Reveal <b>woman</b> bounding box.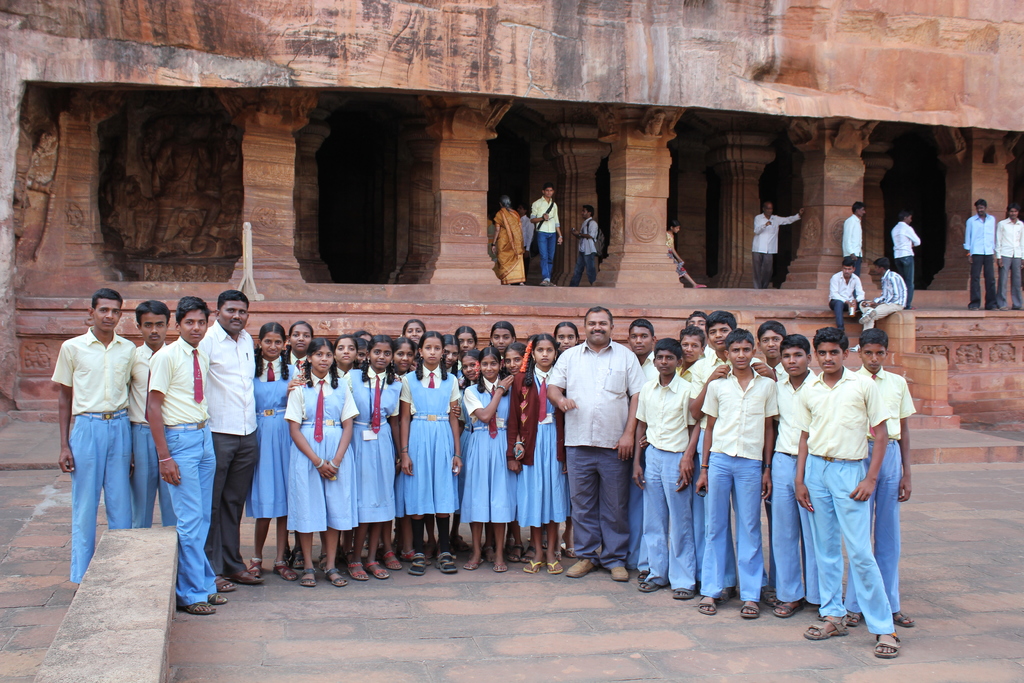
Revealed: pyautogui.locateOnScreen(489, 197, 522, 286).
